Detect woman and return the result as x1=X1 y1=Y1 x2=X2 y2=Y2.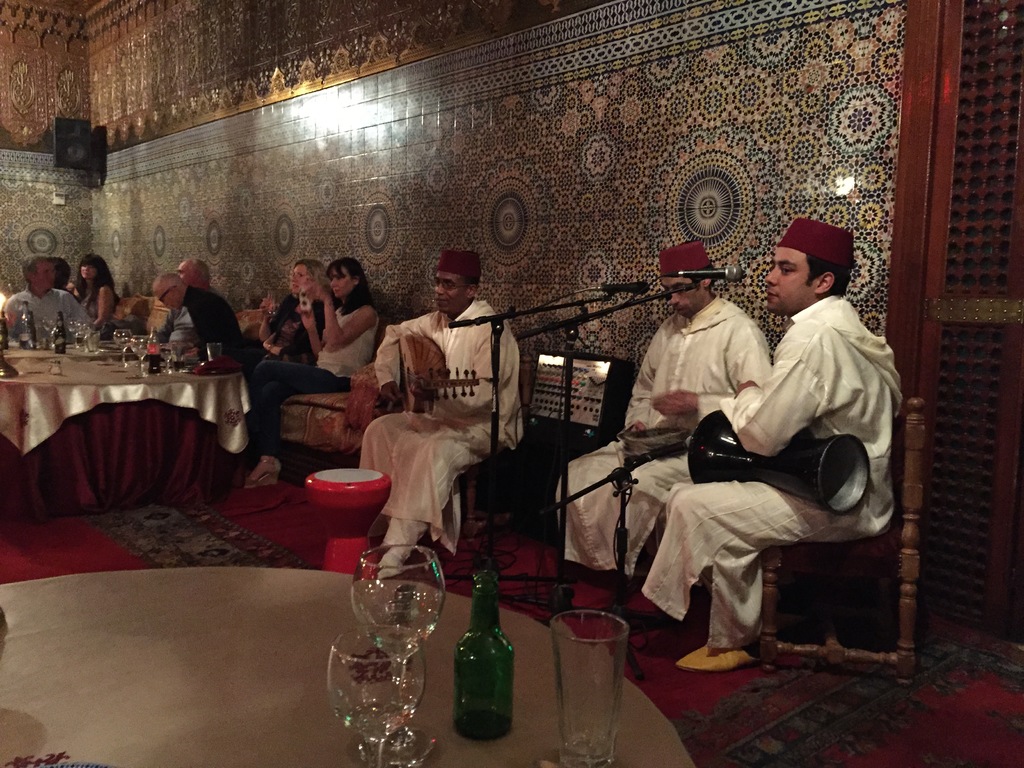
x1=239 y1=256 x2=332 y2=365.
